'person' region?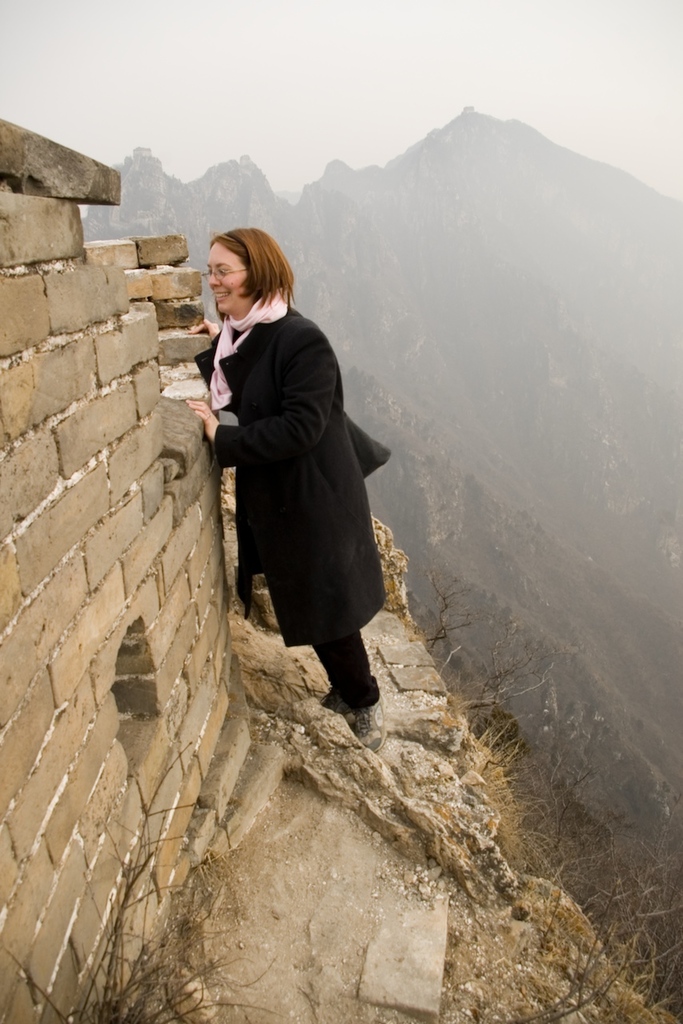
x1=190, y1=219, x2=394, y2=753
